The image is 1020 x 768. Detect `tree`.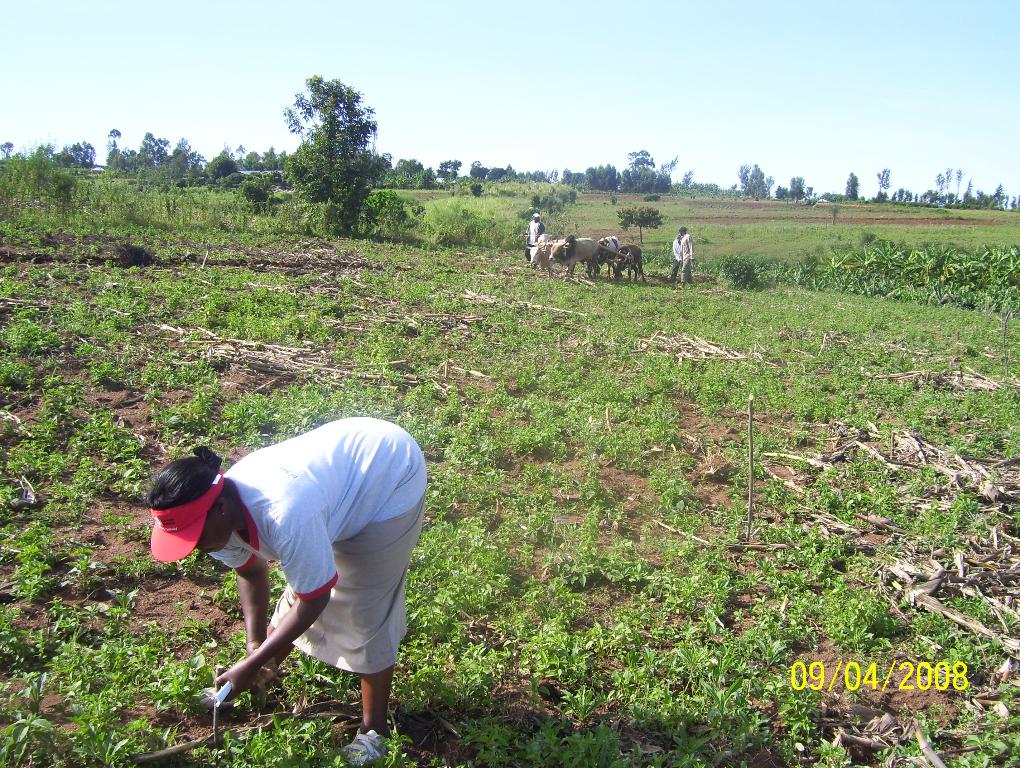
Detection: l=866, t=164, r=890, b=206.
